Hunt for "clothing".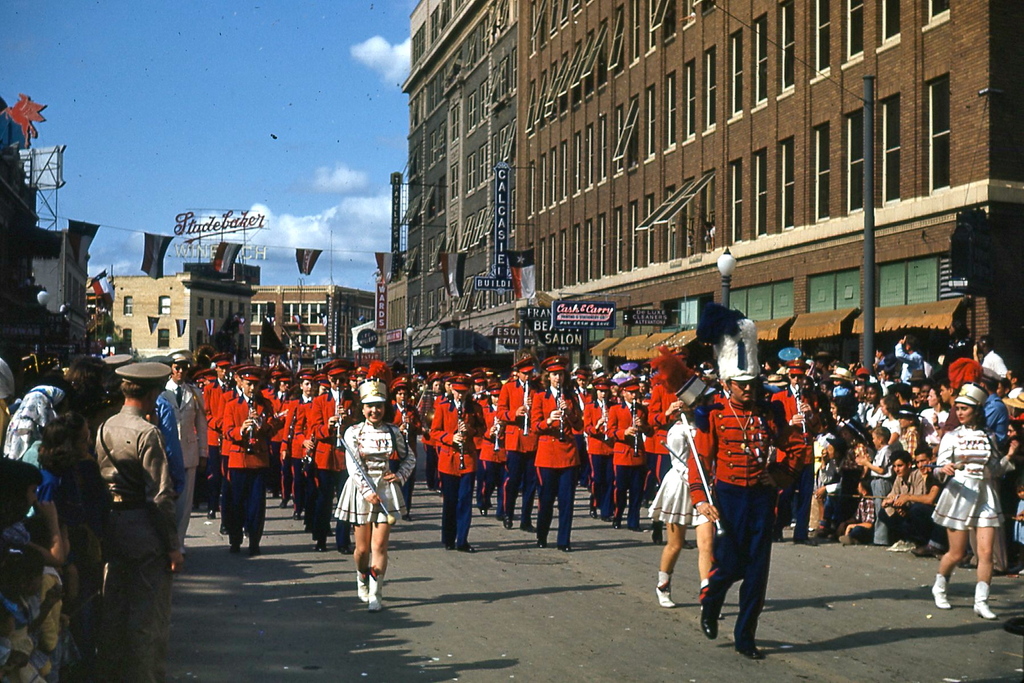
Hunted down at [99,409,178,533].
